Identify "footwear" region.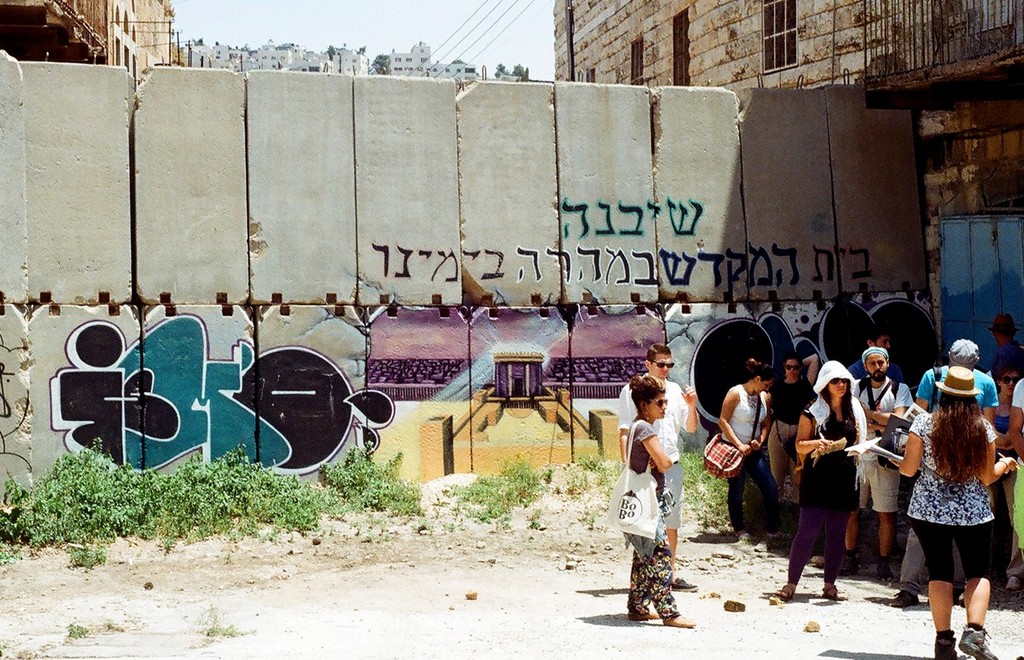
Region: <box>1003,563,1020,585</box>.
